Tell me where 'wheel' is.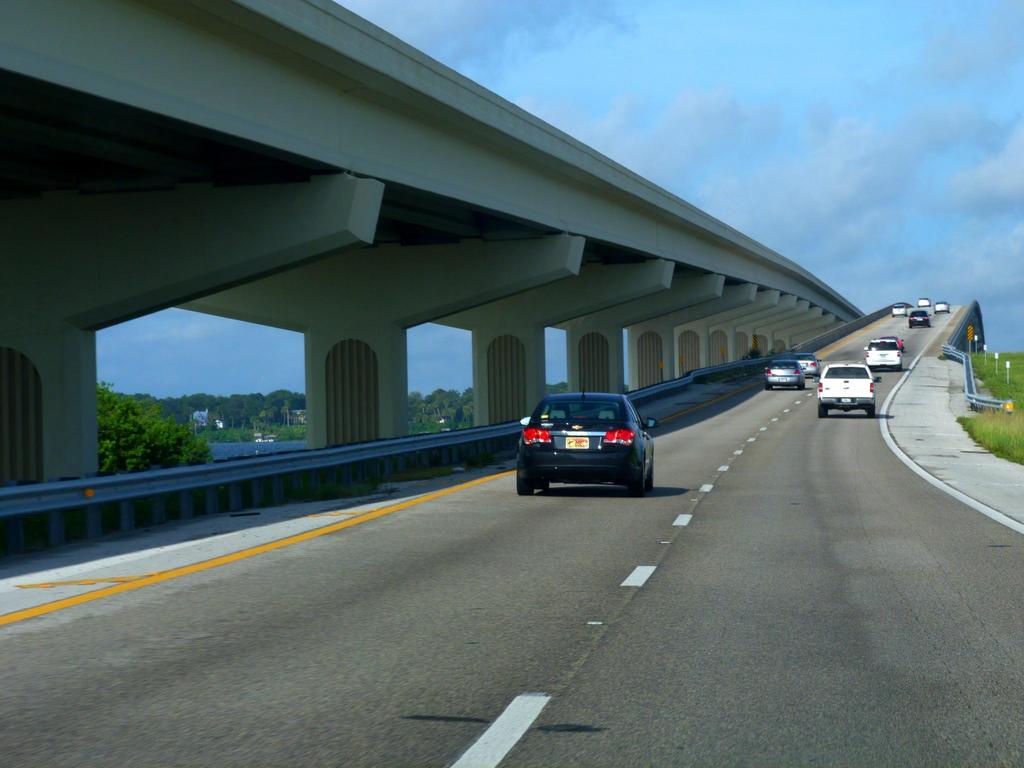
'wheel' is at left=517, top=475, right=531, bottom=496.
